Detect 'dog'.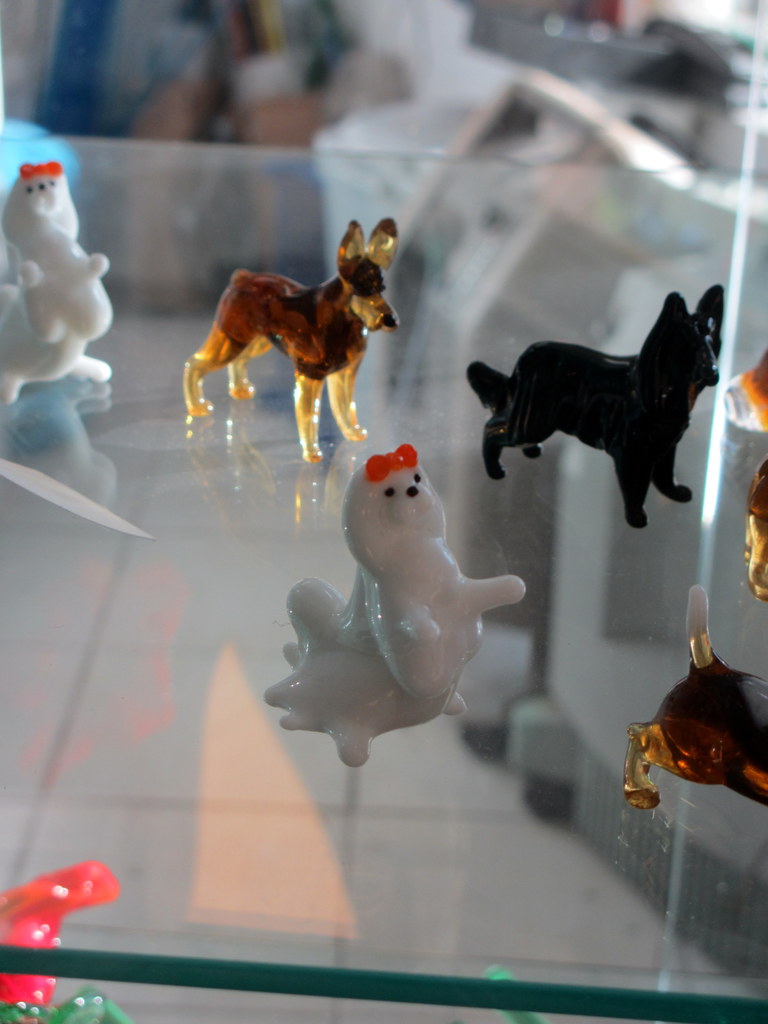
Detected at select_region(744, 457, 767, 602).
